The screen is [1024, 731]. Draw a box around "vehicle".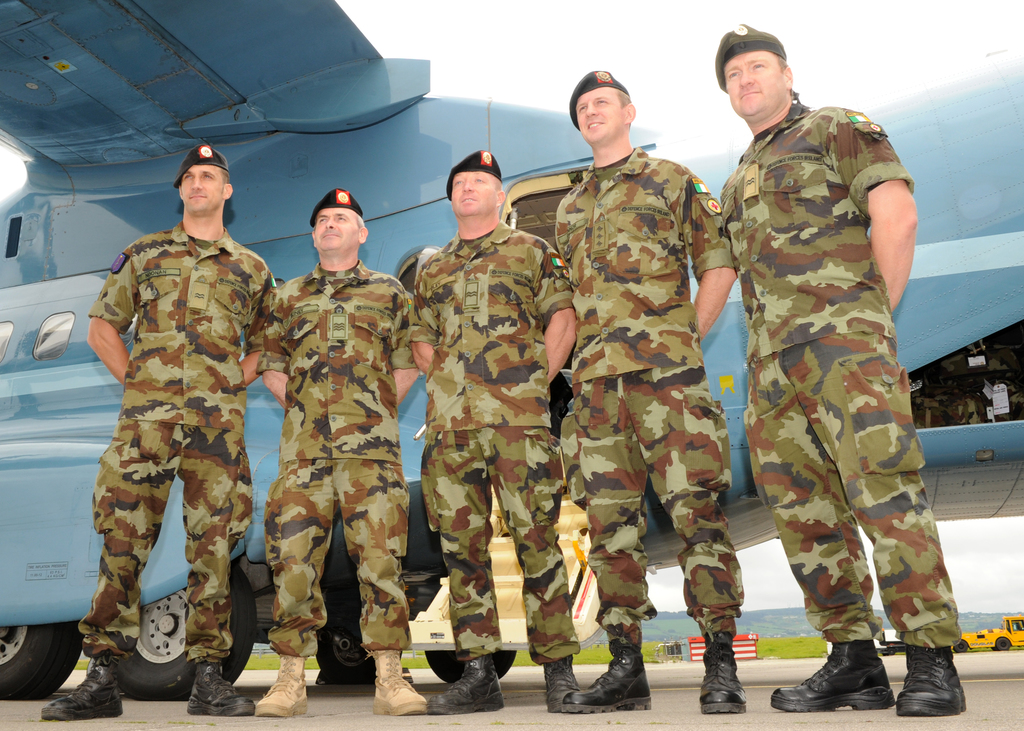
(x1=0, y1=0, x2=1023, y2=702).
